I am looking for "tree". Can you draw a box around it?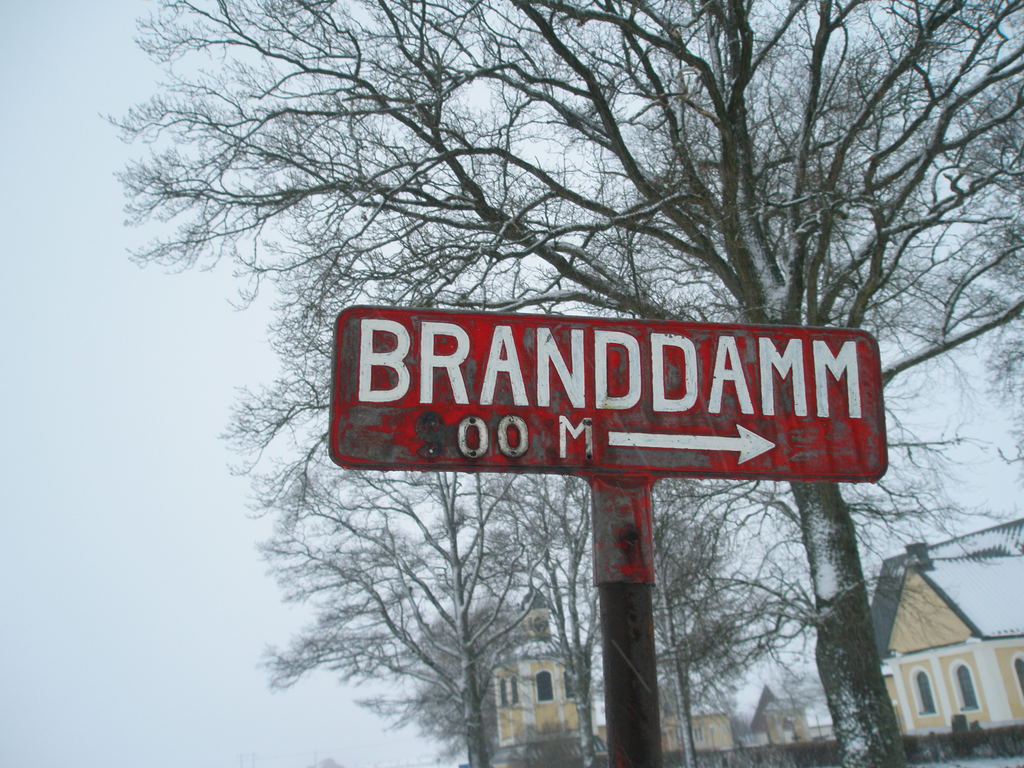
Sure, the bounding box is {"x1": 245, "y1": 401, "x2": 560, "y2": 767}.
